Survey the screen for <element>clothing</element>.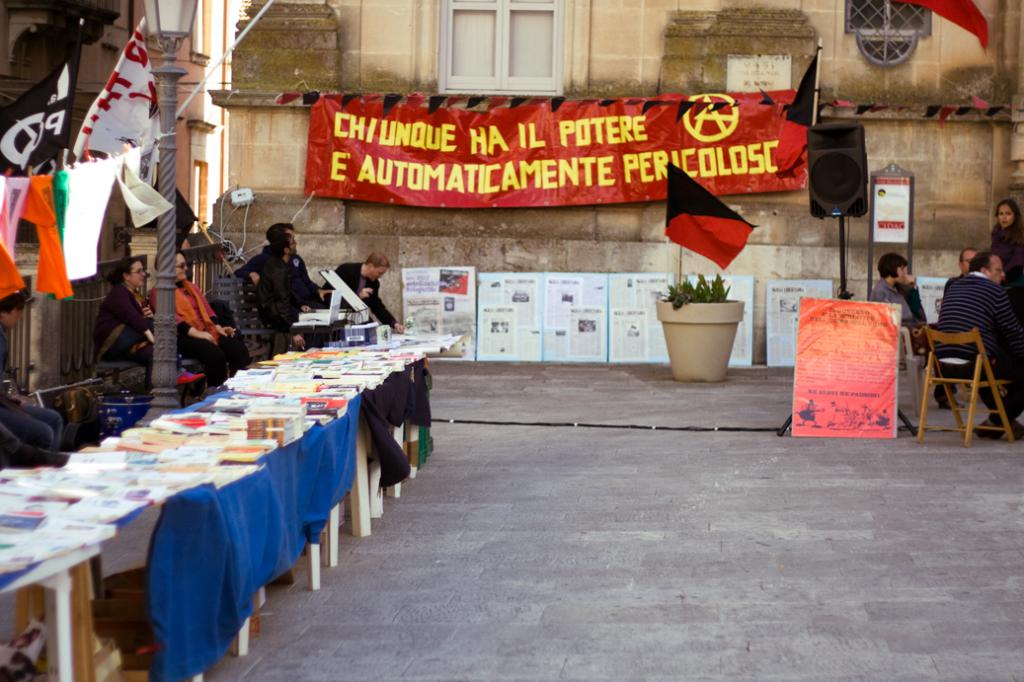
Survey found: pyautogui.locateOnScreen(872, 278, 928, 354).
